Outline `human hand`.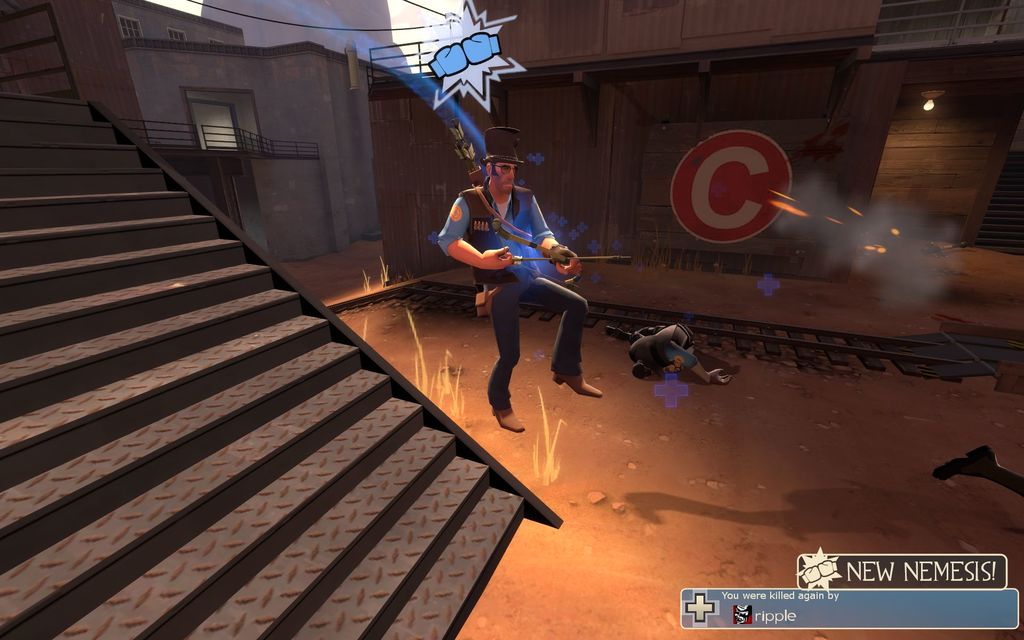
Outline: (712,366,733,388).
